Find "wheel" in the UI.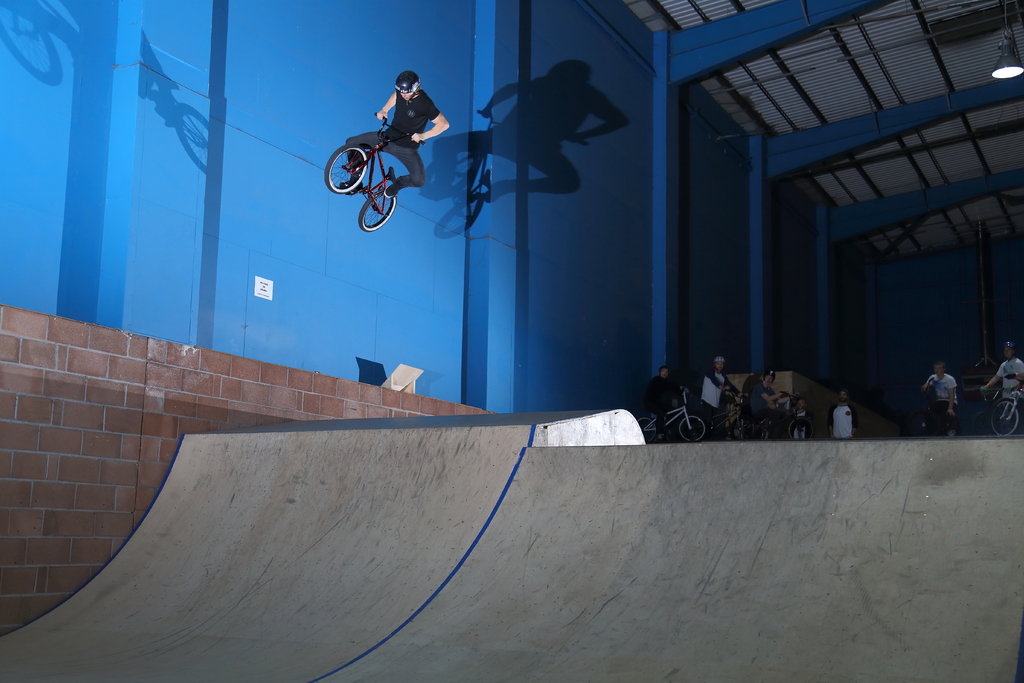
UI element at region(325, 144, 367, 194).
